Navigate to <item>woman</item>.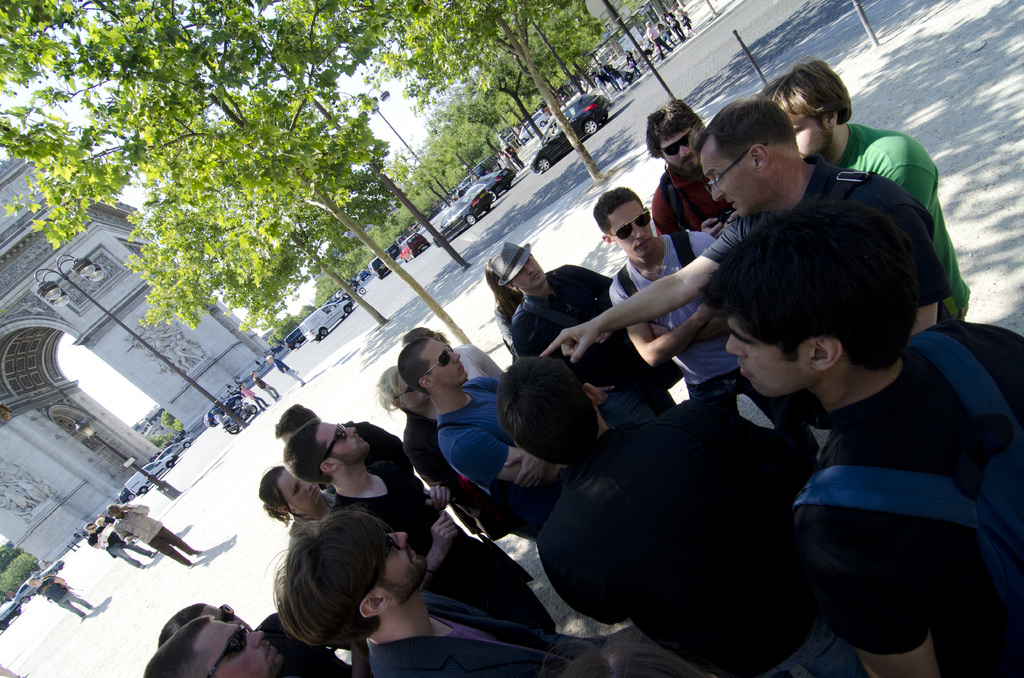
Navigation target: [485,264,523,366].
